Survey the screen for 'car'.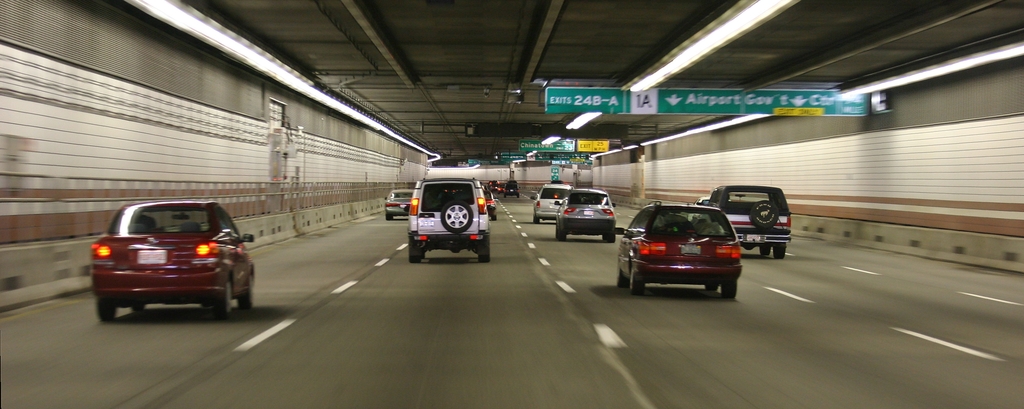
Survey found: bbox=[614, 202, 742, 296].
